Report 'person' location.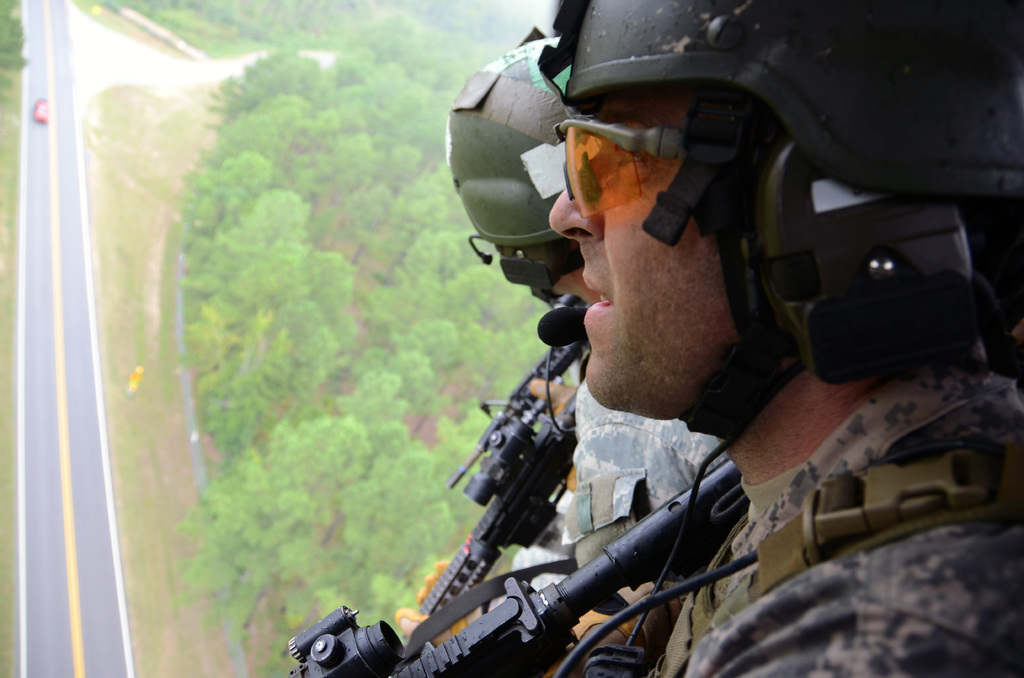
Report: Rect(547, 0, 1023, 677).
